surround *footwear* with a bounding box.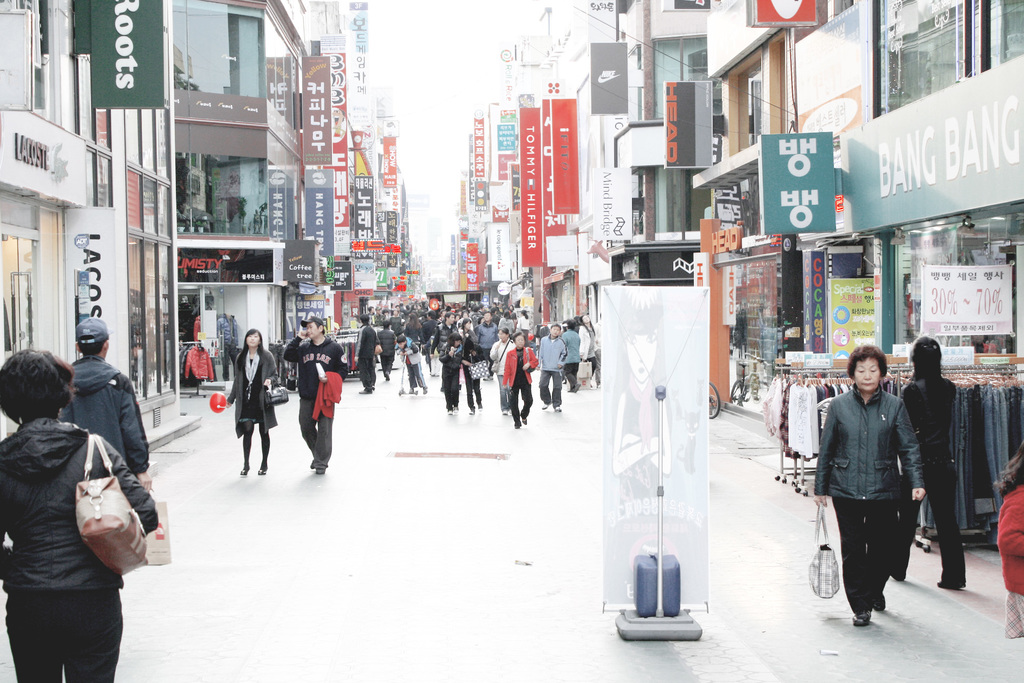
555, 409, 561, 415.
